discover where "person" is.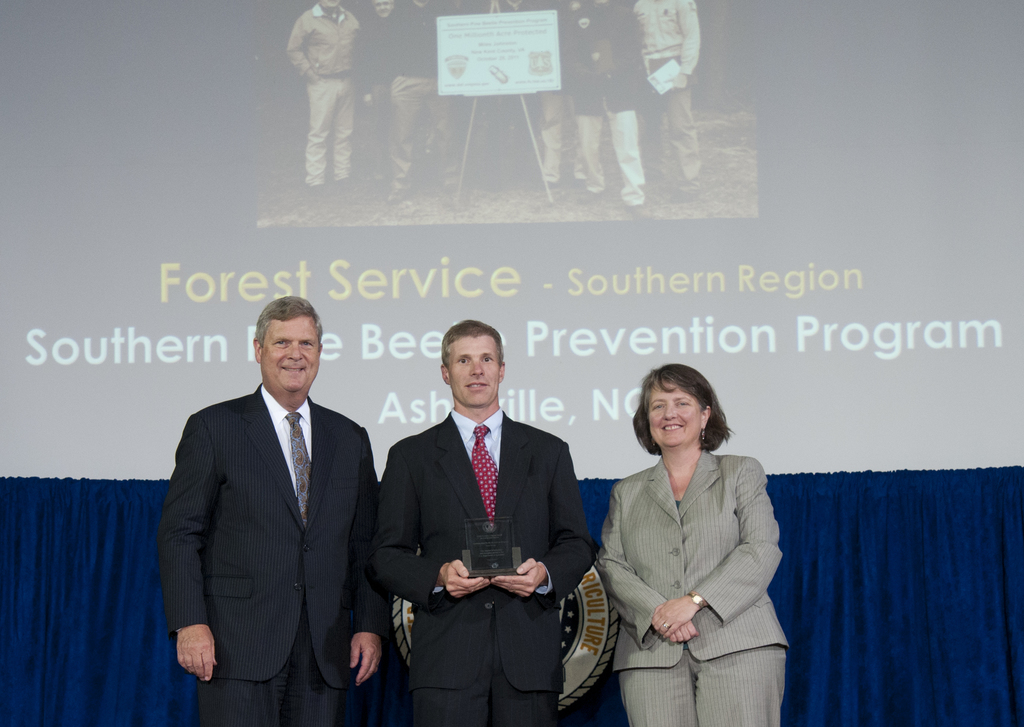
Discovered at [156,275,380,721].
